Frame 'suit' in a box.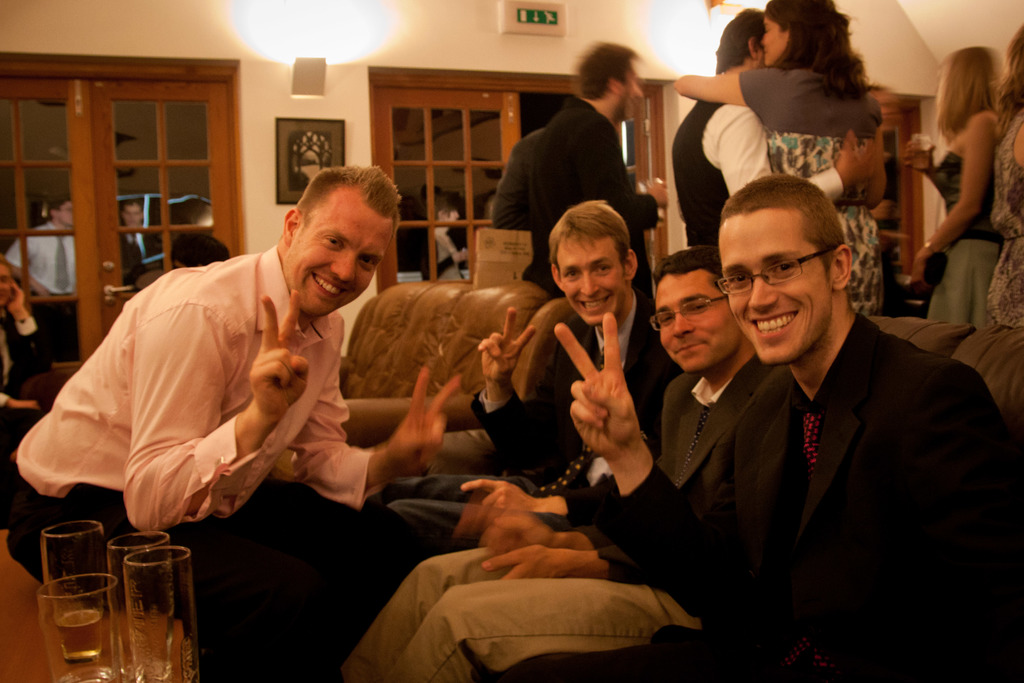
(left=558, top=349, right=778, bottom=633).
